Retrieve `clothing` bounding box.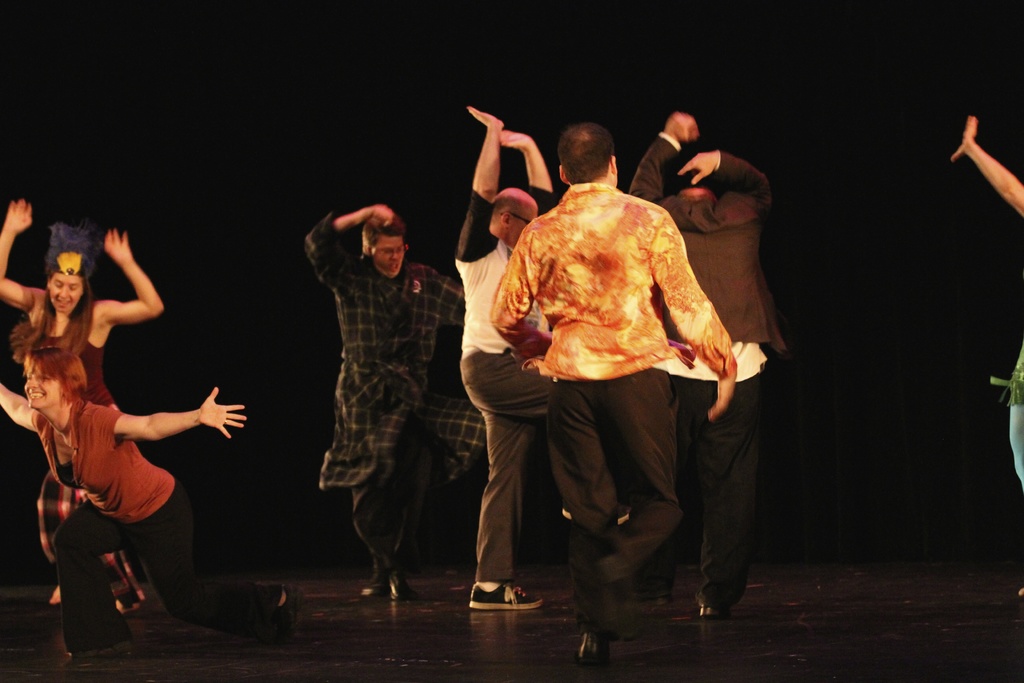
Bounding box: detection(33, 391, 285, 656).
